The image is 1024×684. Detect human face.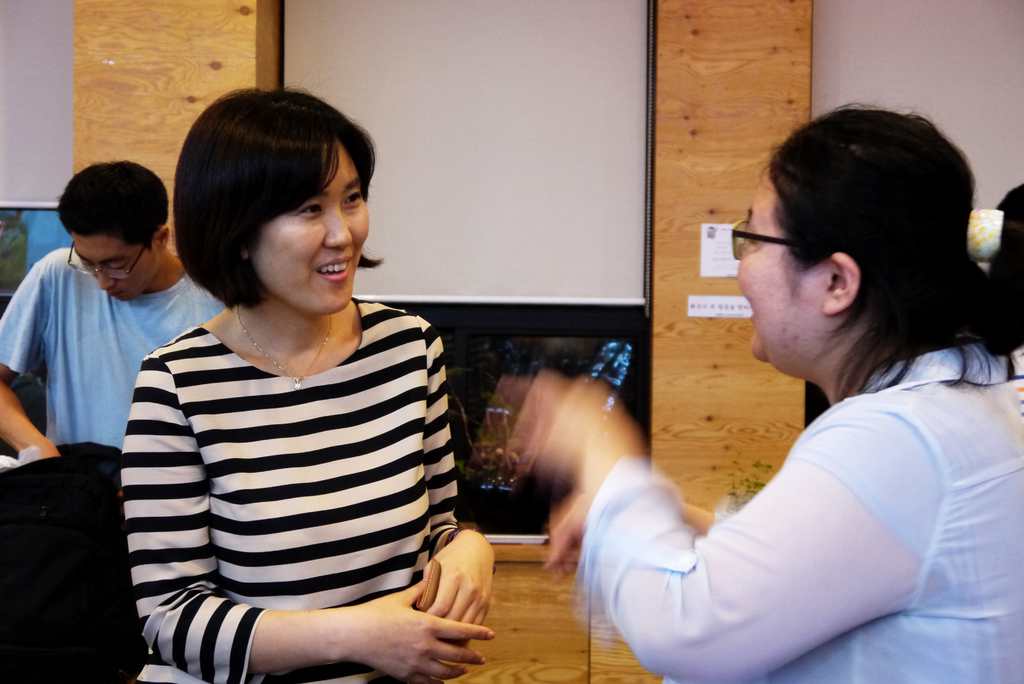
Detection: (left=259, top=143, right=369, bottom=312).
